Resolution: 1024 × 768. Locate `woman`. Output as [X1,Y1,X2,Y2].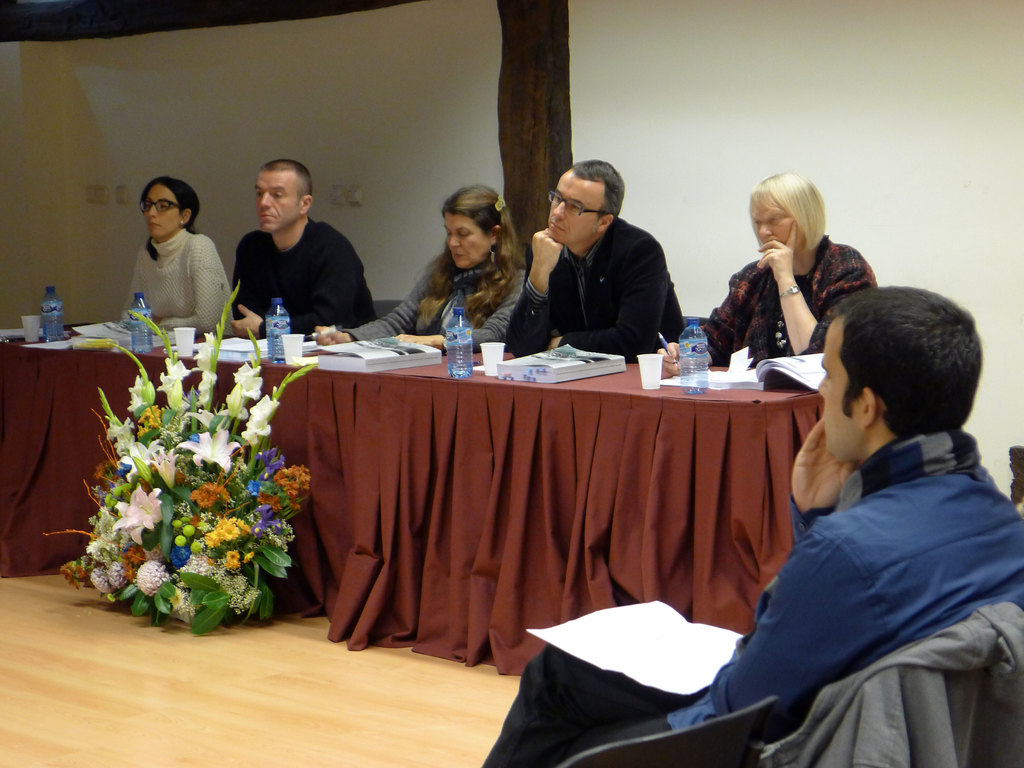
[104,175,221,340].
